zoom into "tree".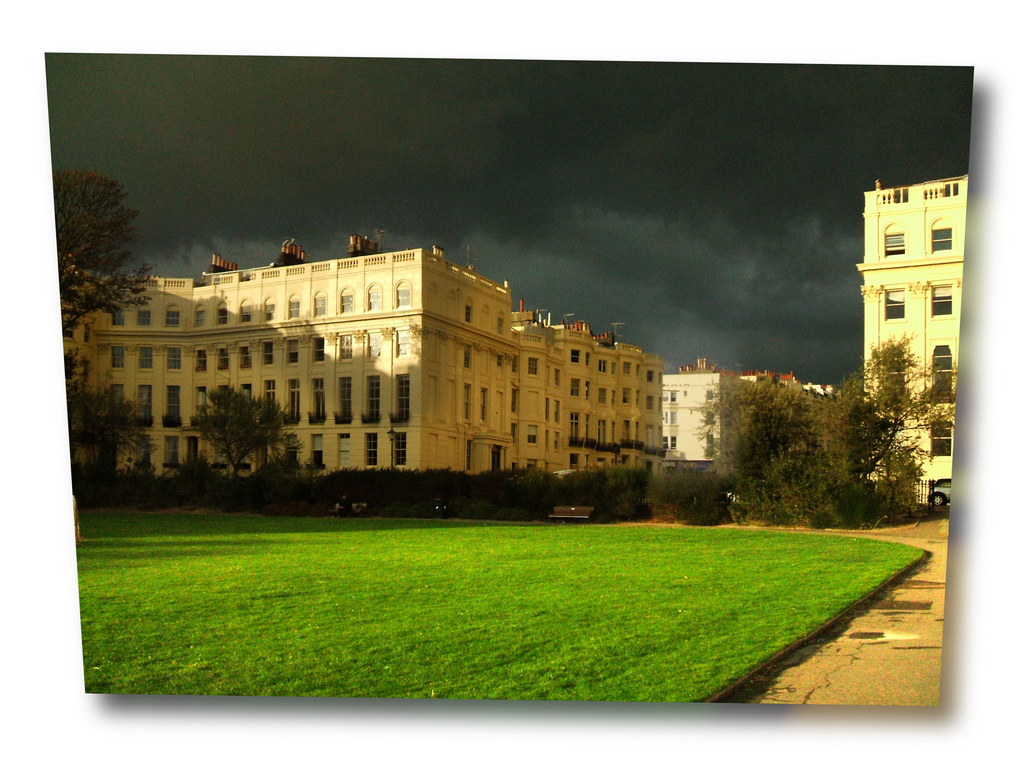
Zoom target: x1=717, y1=324, x2=960, y2=526.
